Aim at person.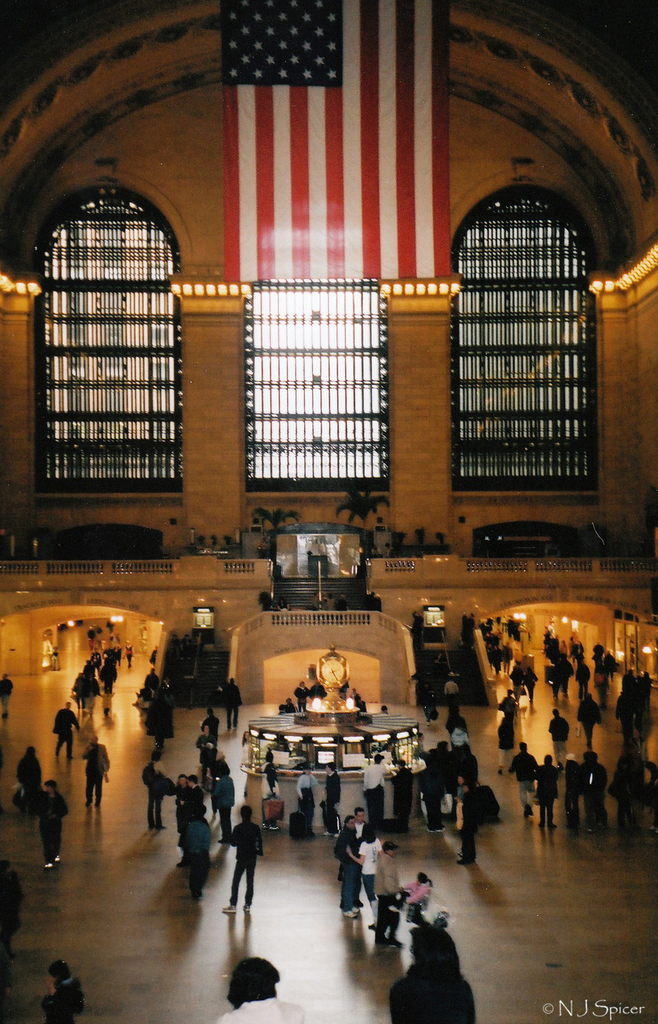
Aimed at <box>210,954,302,1023</box>.
